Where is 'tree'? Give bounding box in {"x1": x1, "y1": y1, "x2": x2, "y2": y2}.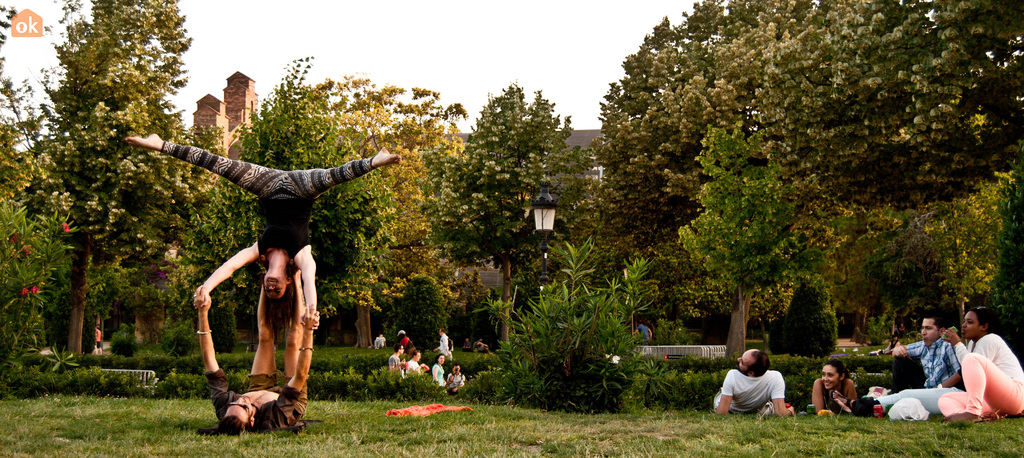
{"x1": 659, "y1": 108, "x2": 819, "y2": 366}.
